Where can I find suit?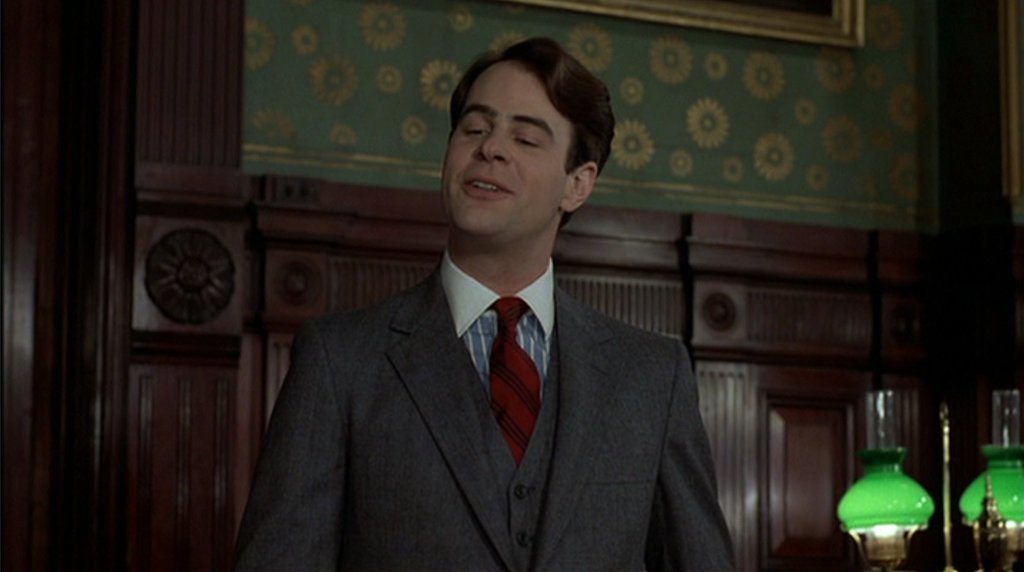
You can find it at [244, 174, 735, 559].
